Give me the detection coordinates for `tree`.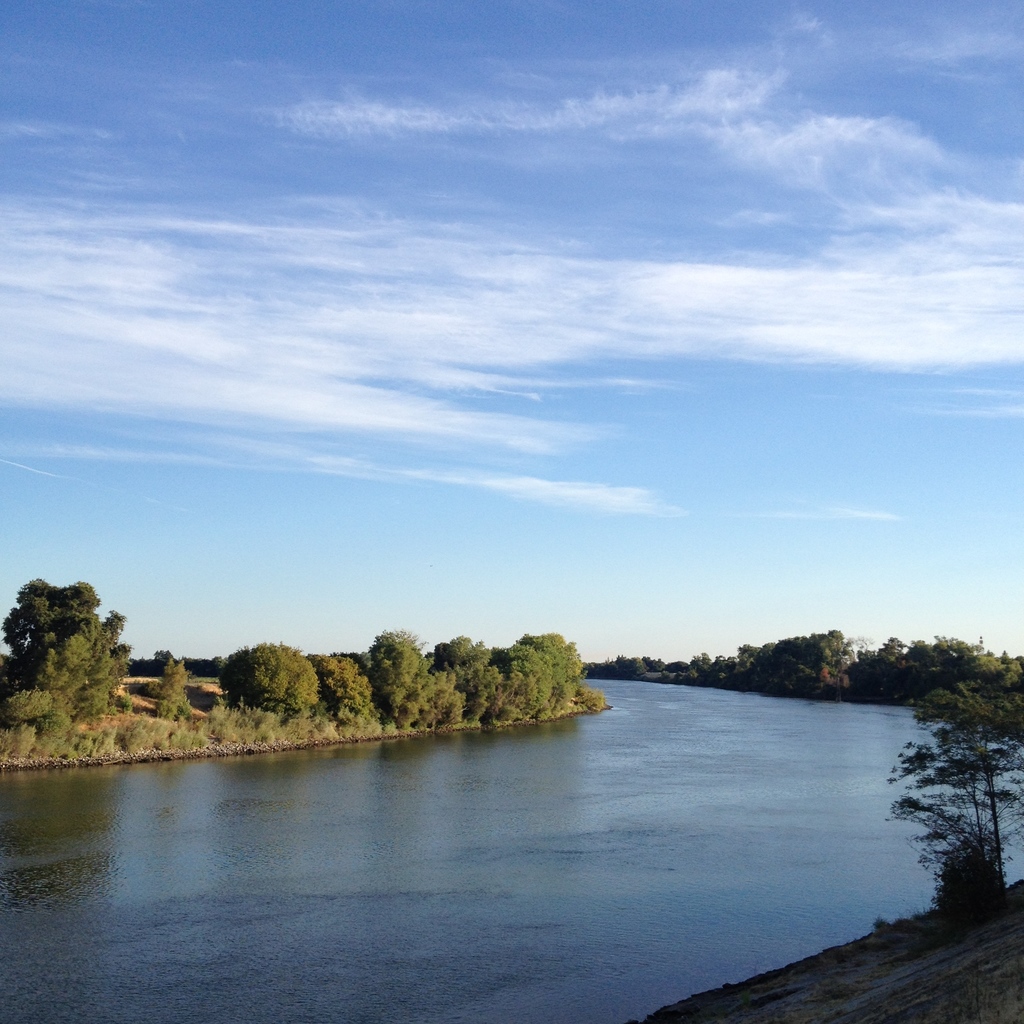
rect(526, 629, 614, 713).
